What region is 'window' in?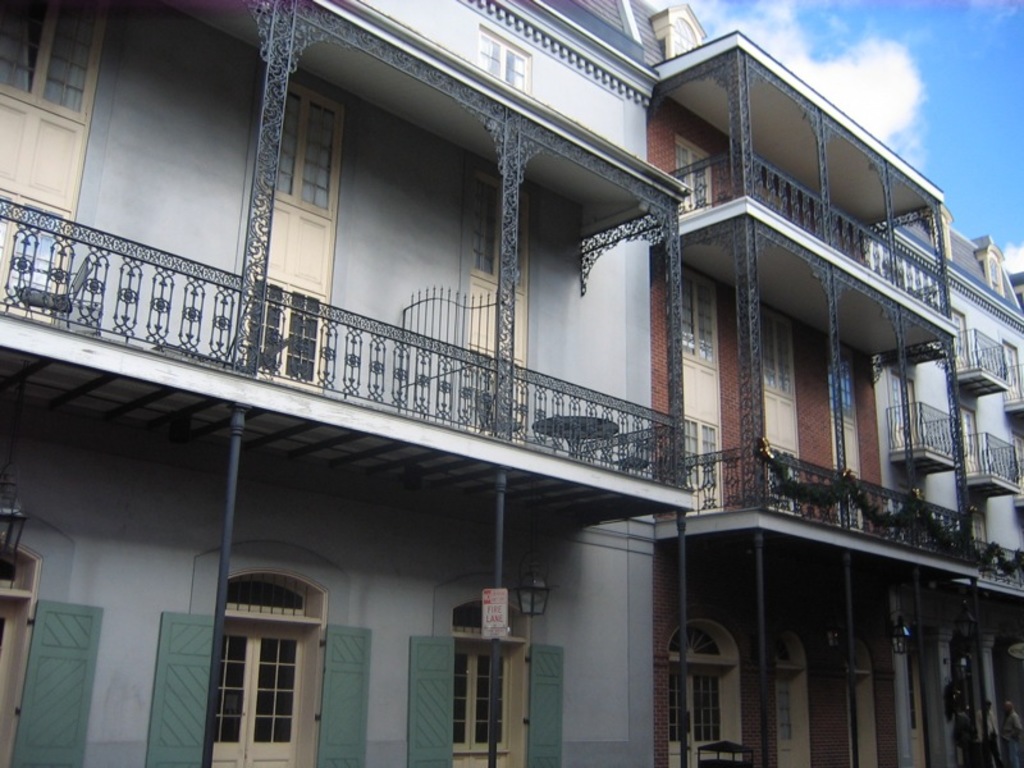
671/261/718/371.
